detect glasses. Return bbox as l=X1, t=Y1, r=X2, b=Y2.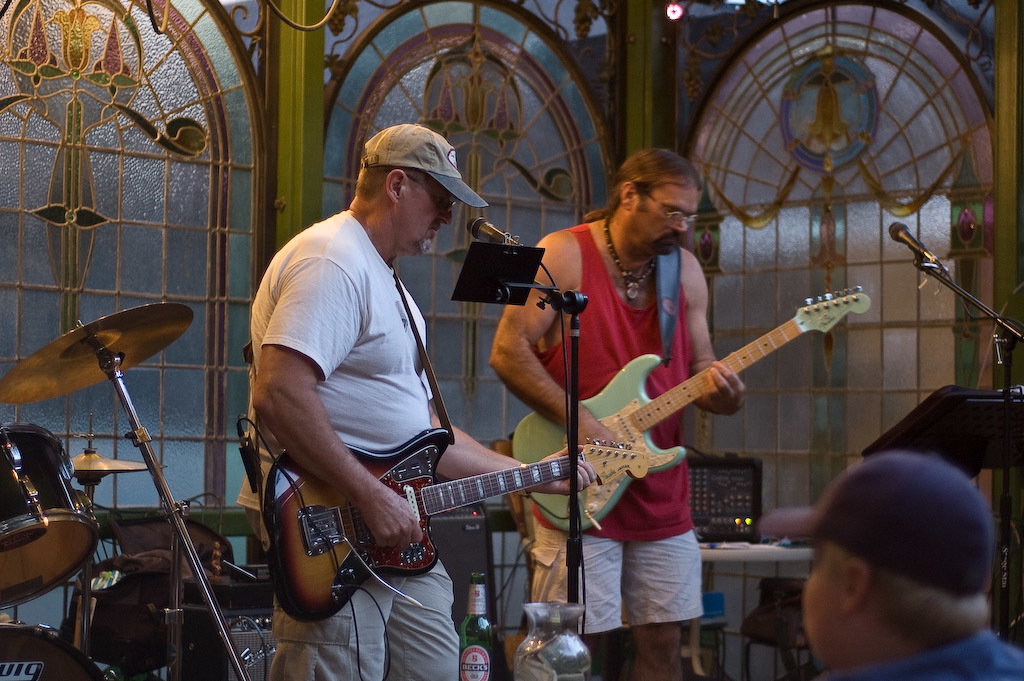
l=632, t=186, r=703, b=227.
